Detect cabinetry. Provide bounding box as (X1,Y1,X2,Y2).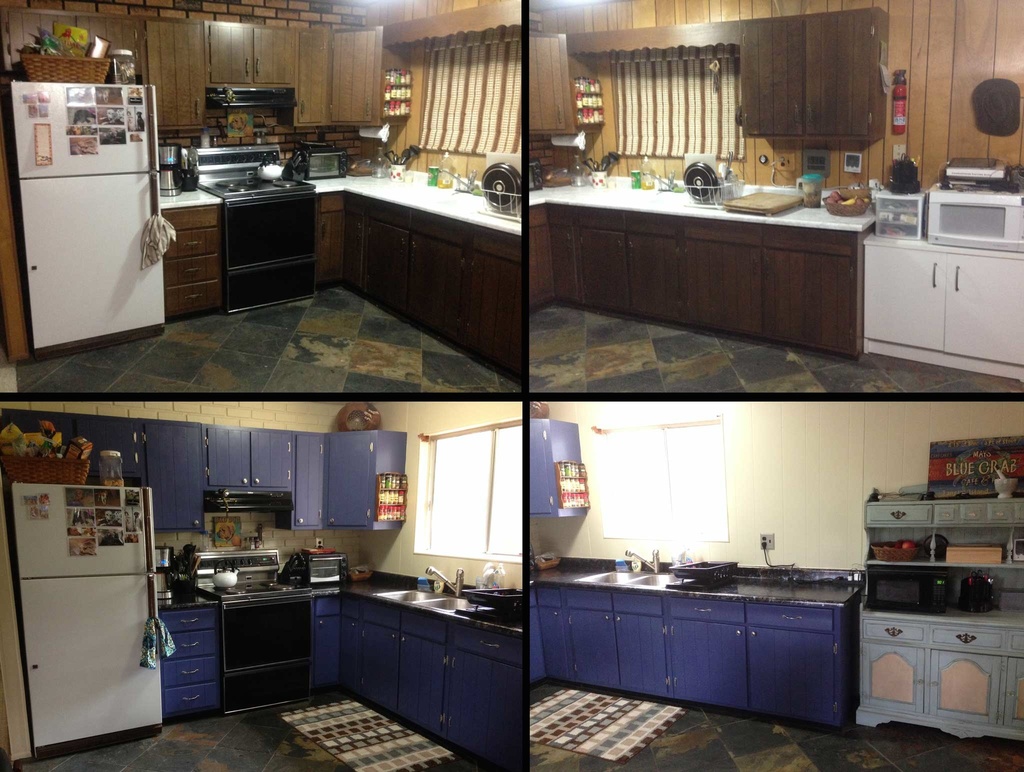
(1,12,381,129).
